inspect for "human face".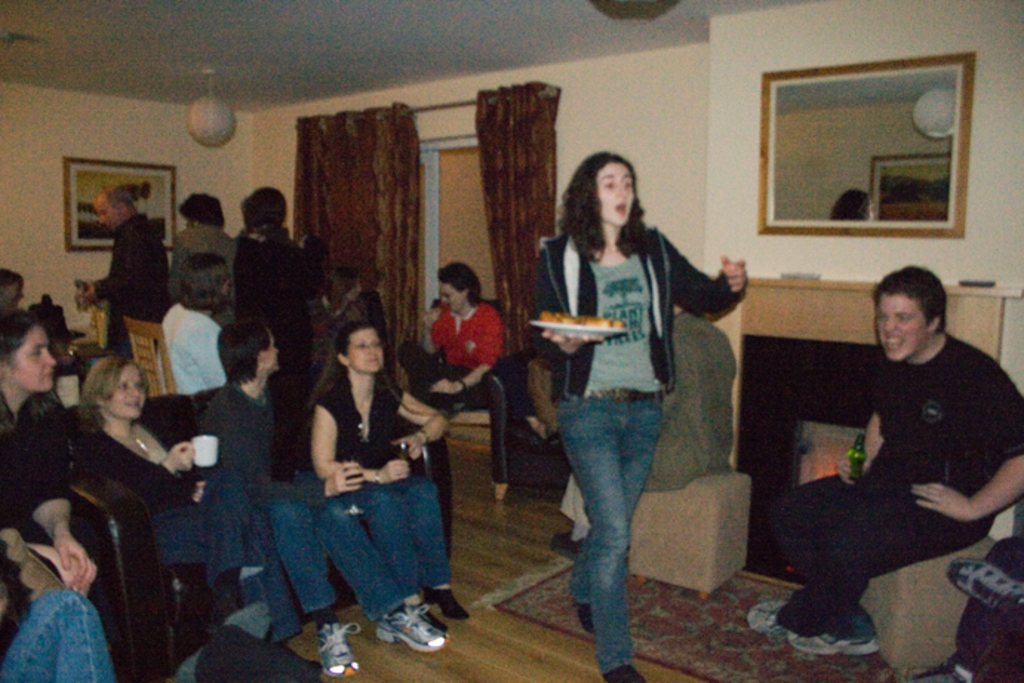
Inspection: 347 329 381 376.
